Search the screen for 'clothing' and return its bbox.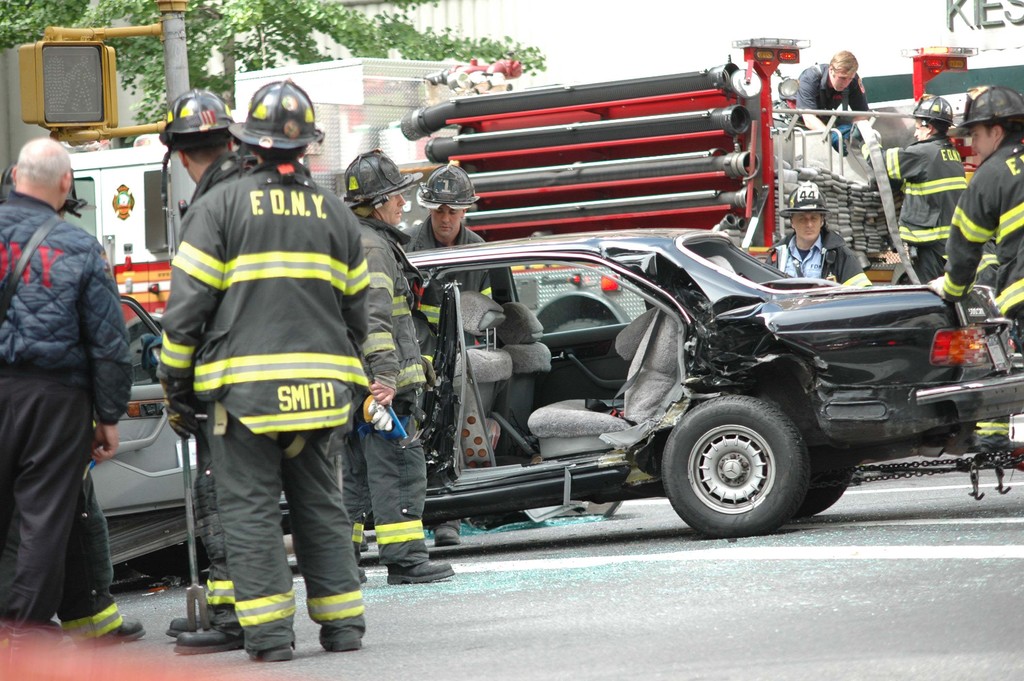
Found: pyautogui.locateOnScreen(764, 223, 861, 284).
